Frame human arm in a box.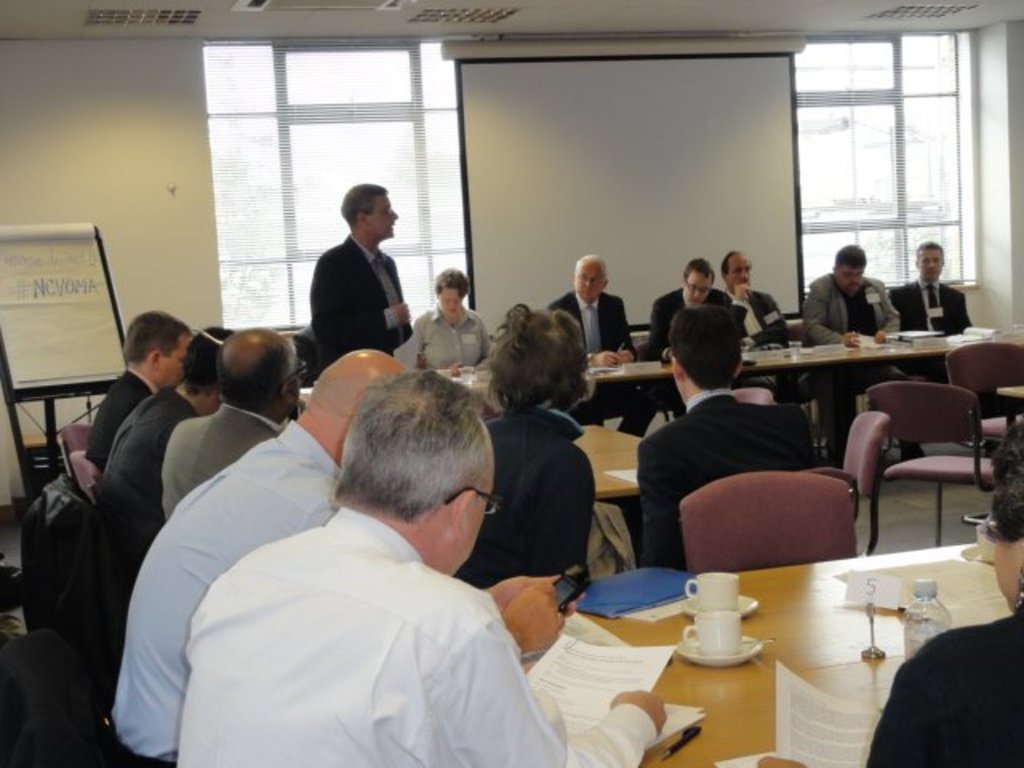
614:293:638:365.
